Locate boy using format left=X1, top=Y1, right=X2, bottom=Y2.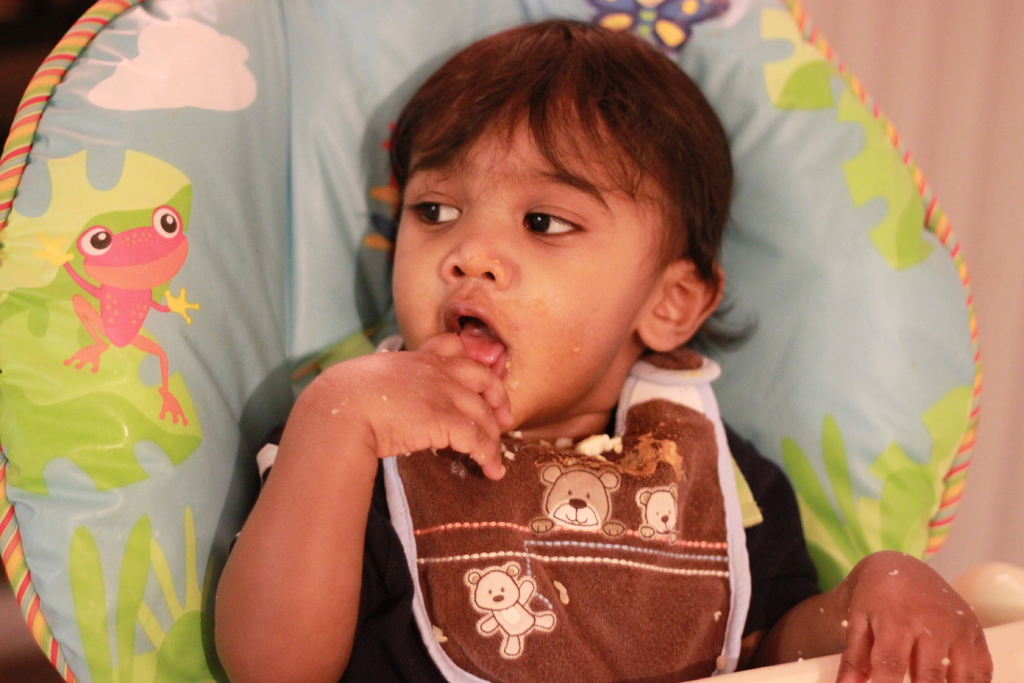
left=212, top=17, right=993, bottom=682.
